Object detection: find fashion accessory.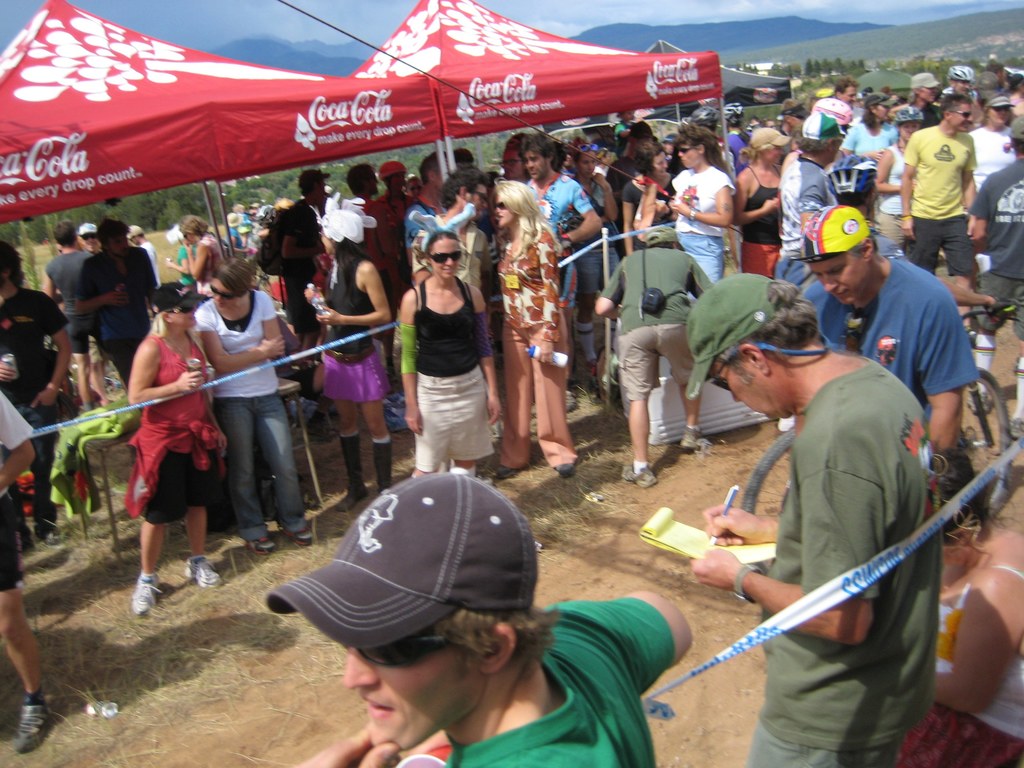
Rect(487, 202, 506, 209).
